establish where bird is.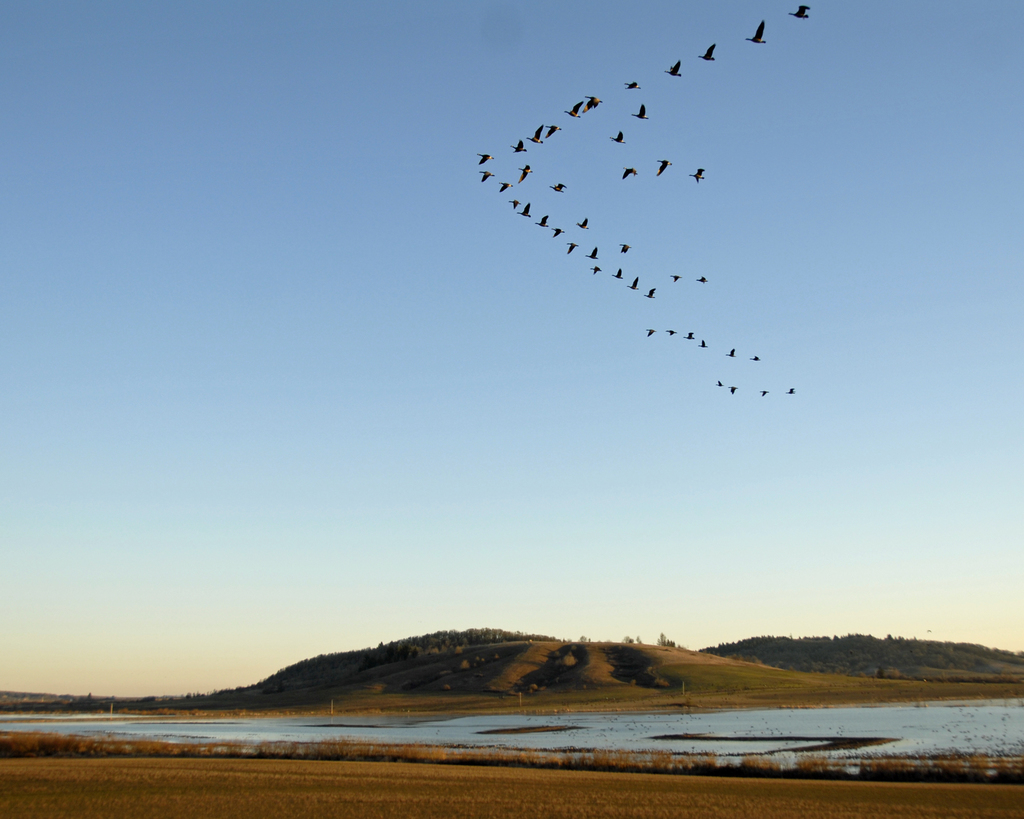
Established at box=[509, 138, 525, 156].
